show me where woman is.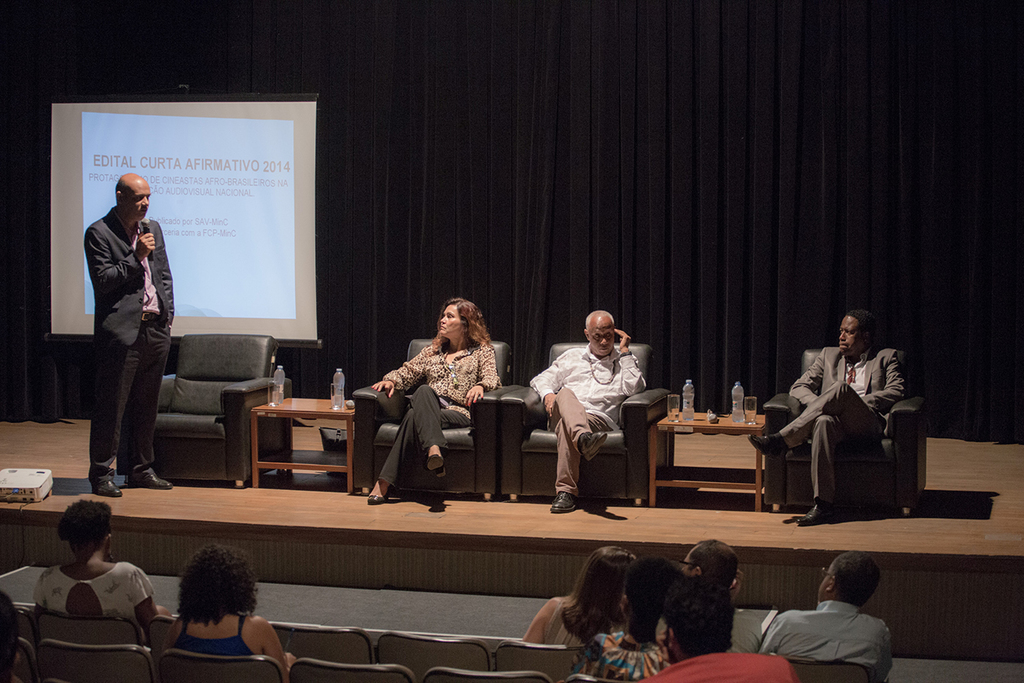
woman is at Rect(165, 542, 291, 682).
